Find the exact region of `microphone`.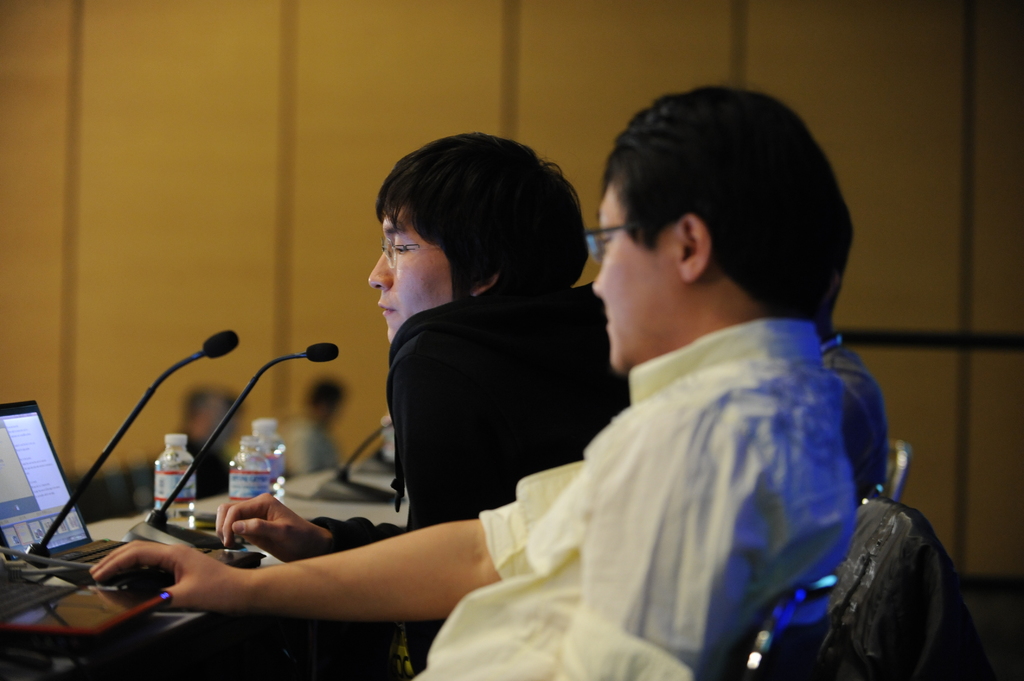
Exact region: 309:345:340:361.
